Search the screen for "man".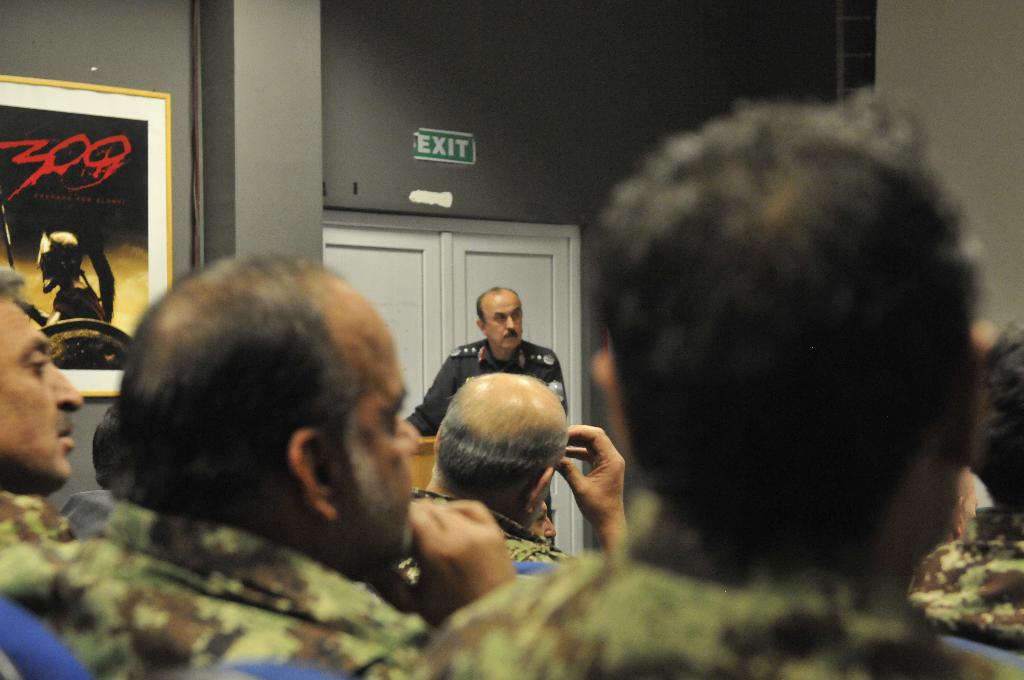
Found at x1=399, y1=277, x2=570, y2=542.
